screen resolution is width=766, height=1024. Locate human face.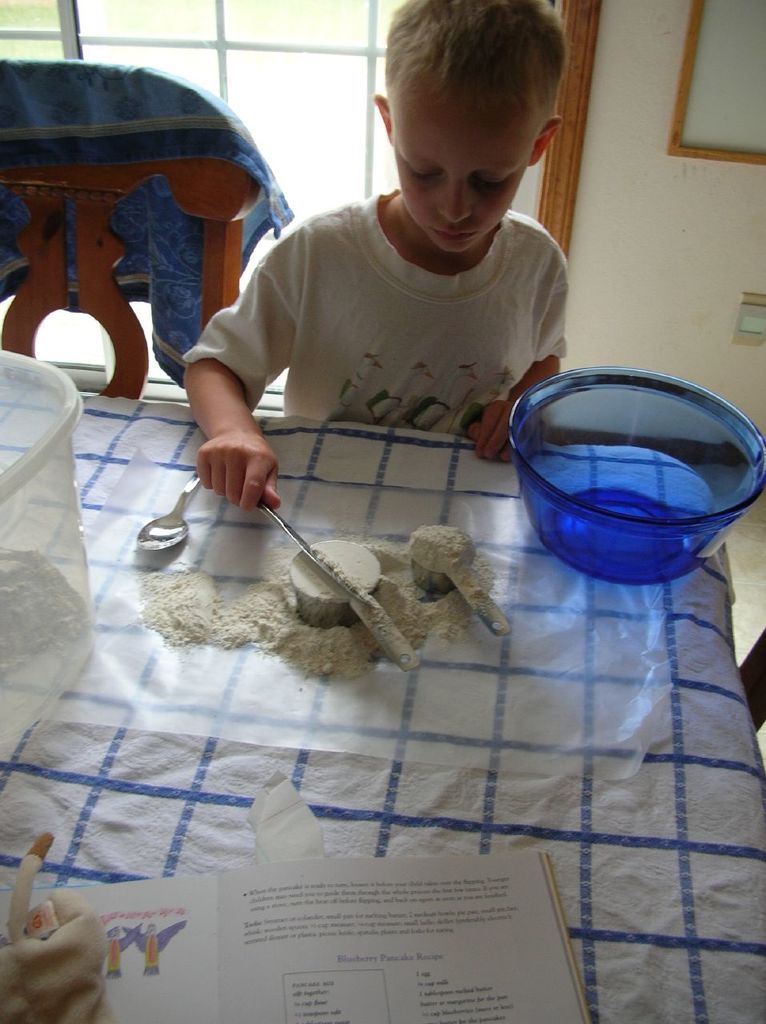
[379,84,532,244].
